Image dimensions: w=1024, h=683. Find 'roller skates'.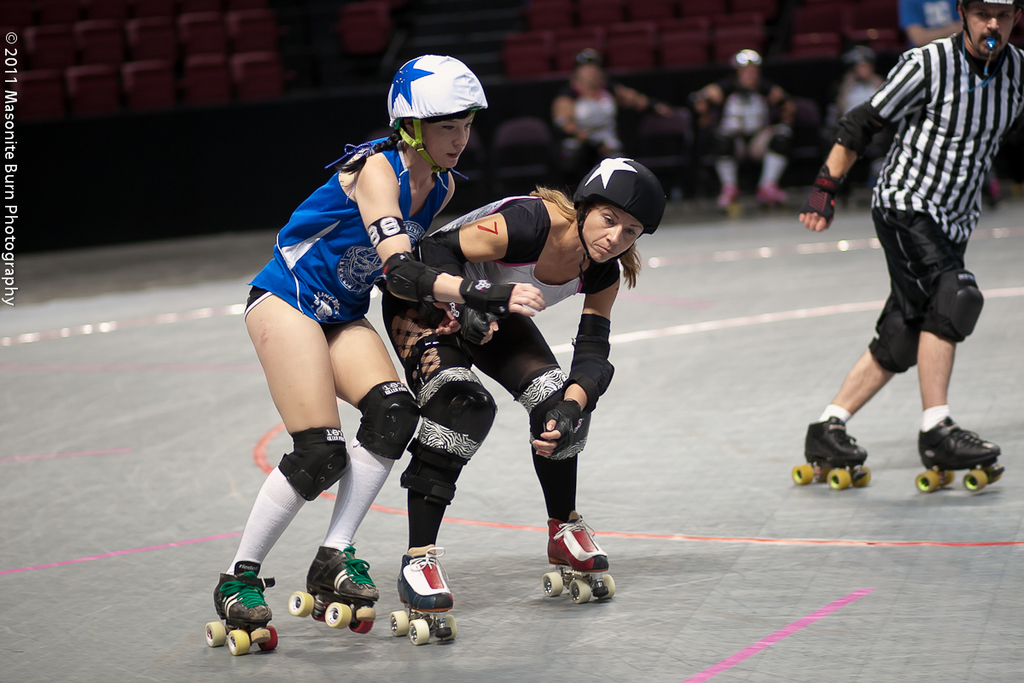
288,546,383,636.
